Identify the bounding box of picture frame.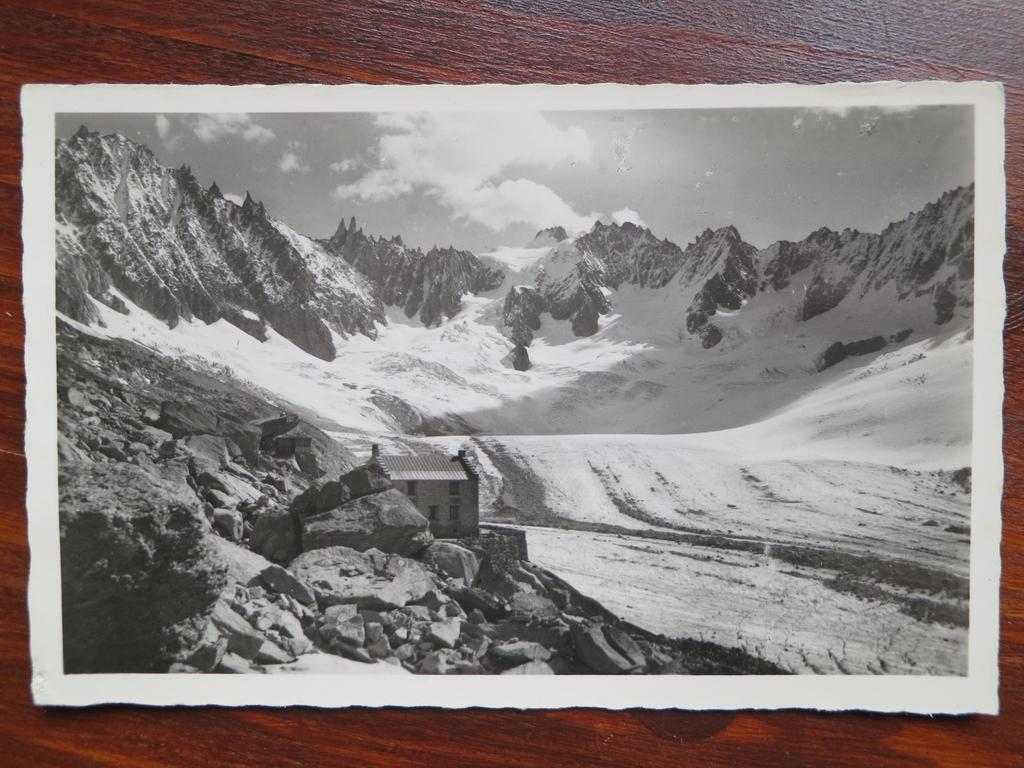
detection(0, 0, 1023, 767).
